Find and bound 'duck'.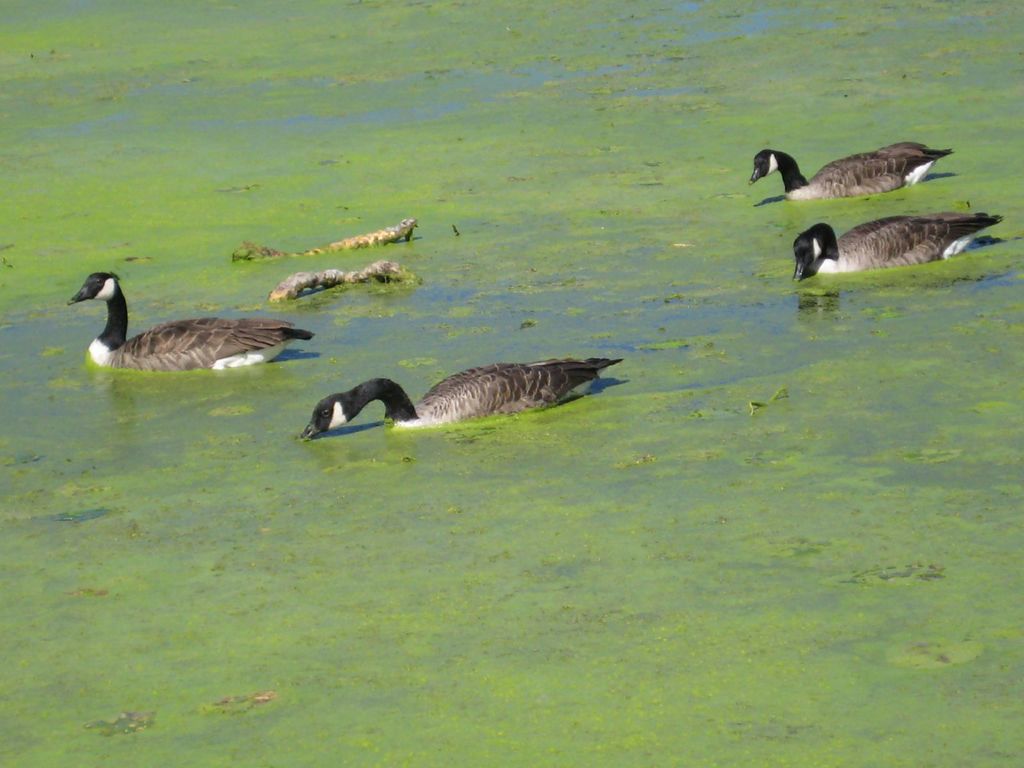
Bound: [left=789, top=216, right=1002, bottom=287].
